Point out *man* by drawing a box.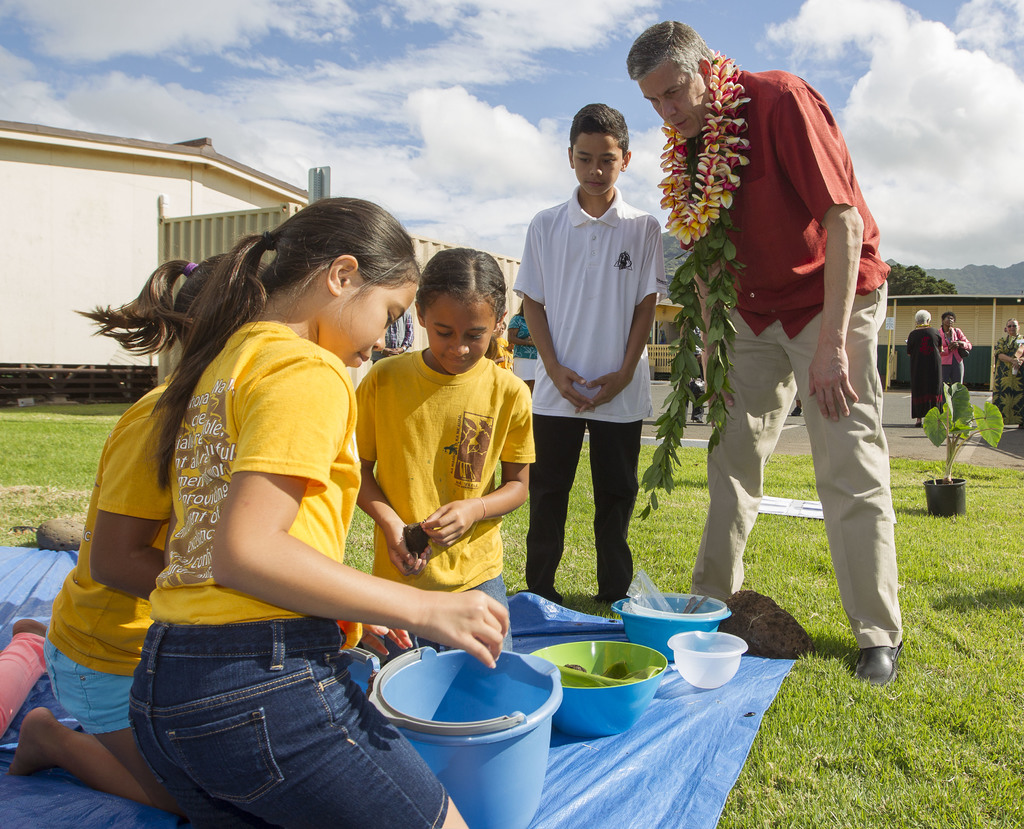
select_region(372, 309, 416, 360).
